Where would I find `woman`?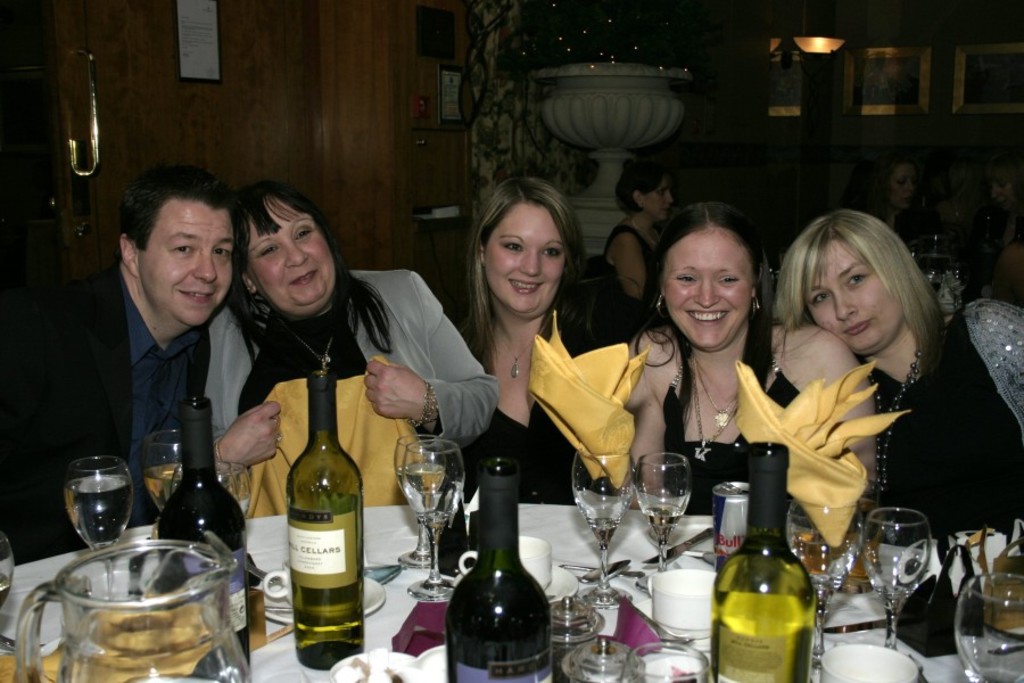
At bbox(447, 175, 633, 497).
